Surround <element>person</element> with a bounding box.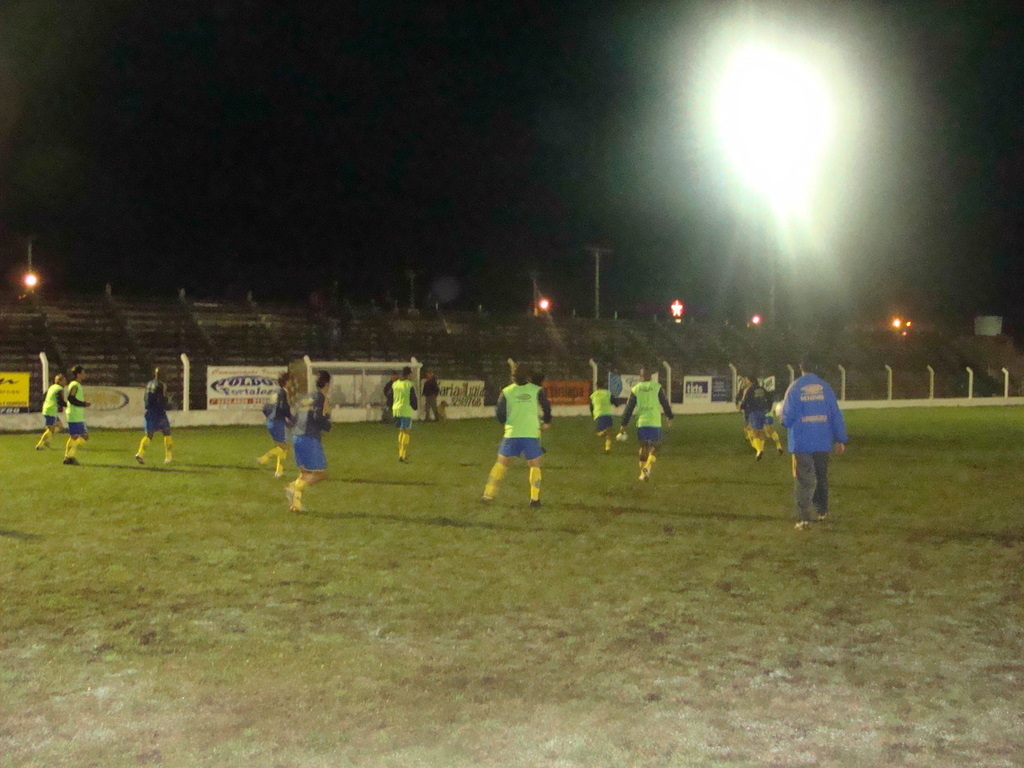
x1=389 y1=369 x2=422 y2=463.
